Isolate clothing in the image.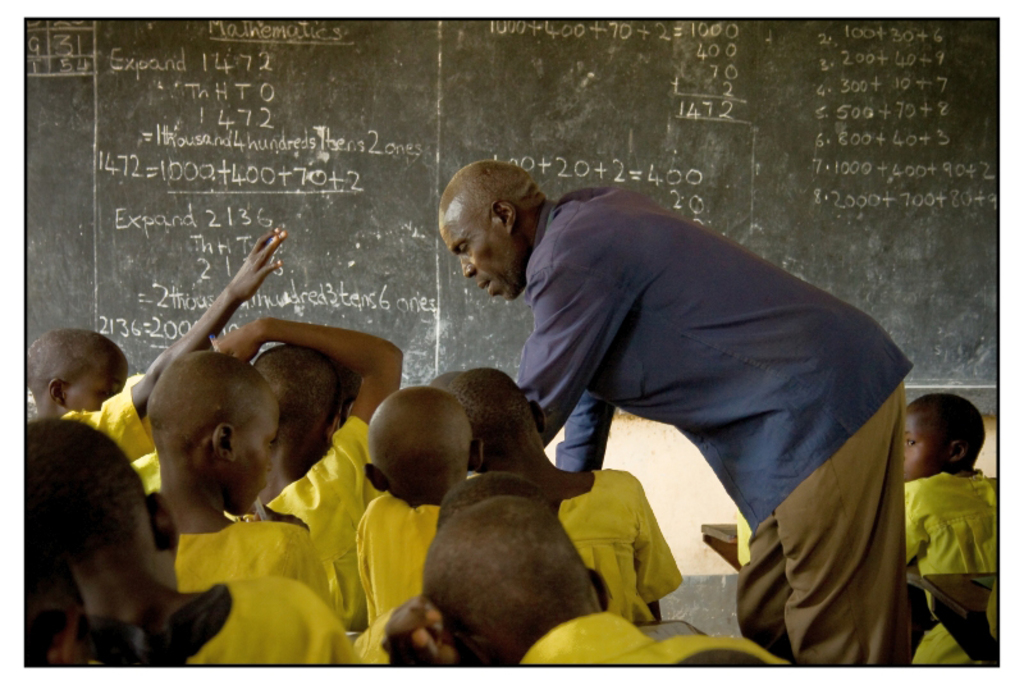
Isolated region: BBox(521, 192, 918, 689).
